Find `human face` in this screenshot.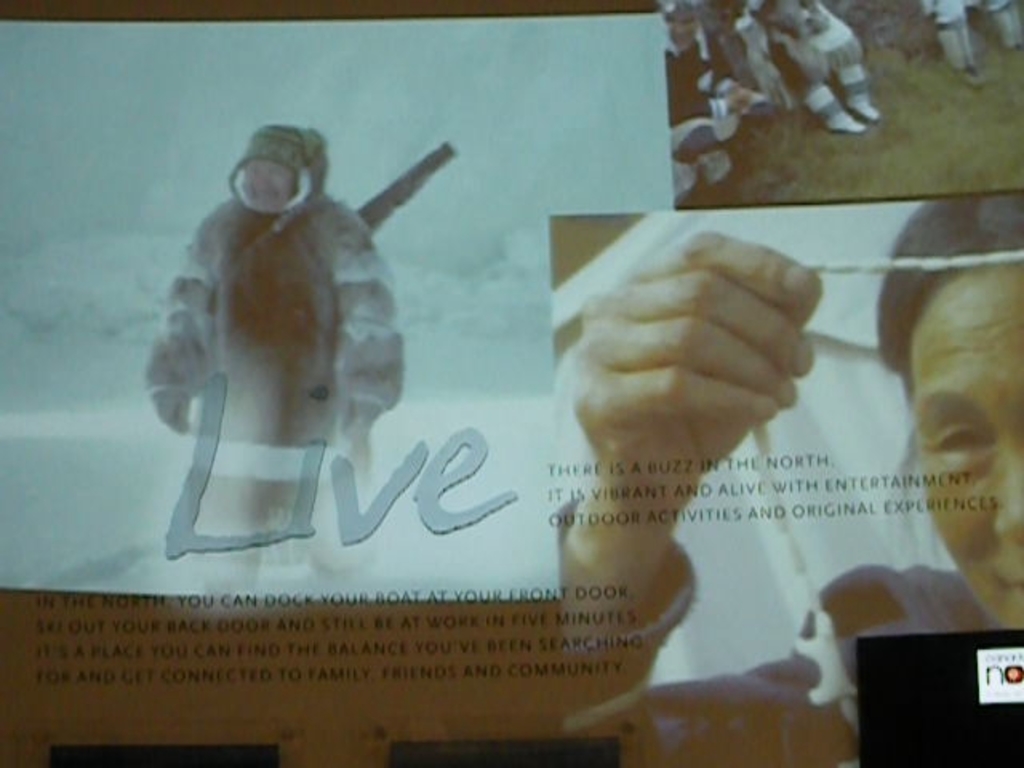
The bounding box for `human face` is 235/152/290/210.
